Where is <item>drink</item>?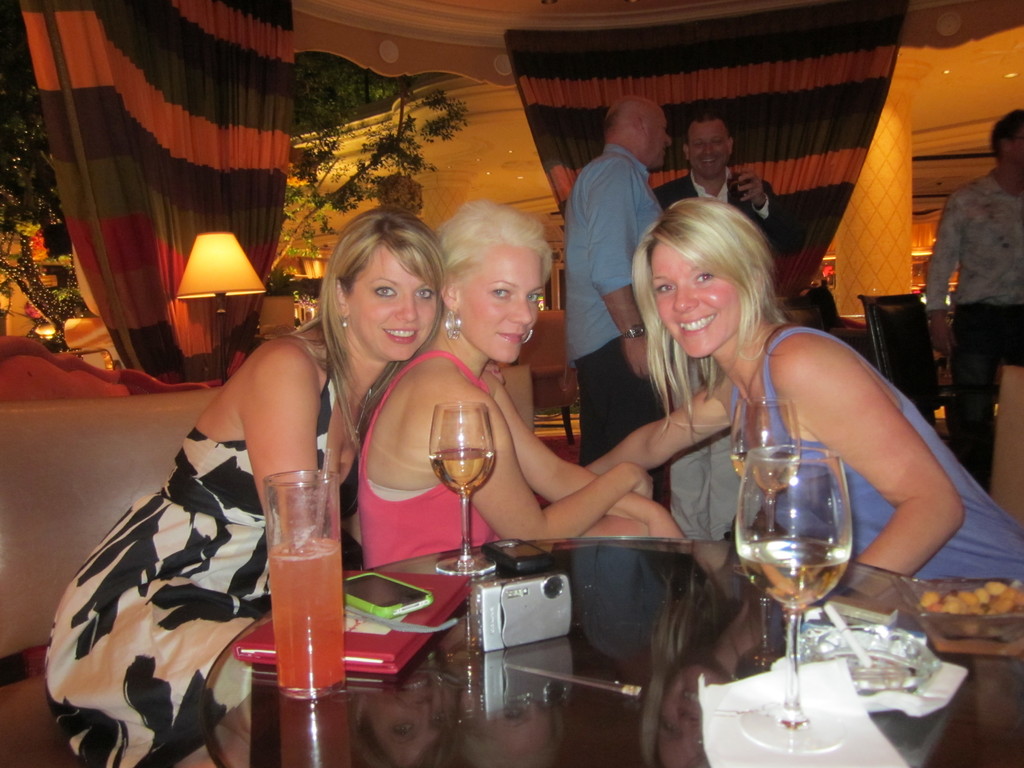
pyautogui.locateOnScreen(246, 477, 342, 714).
